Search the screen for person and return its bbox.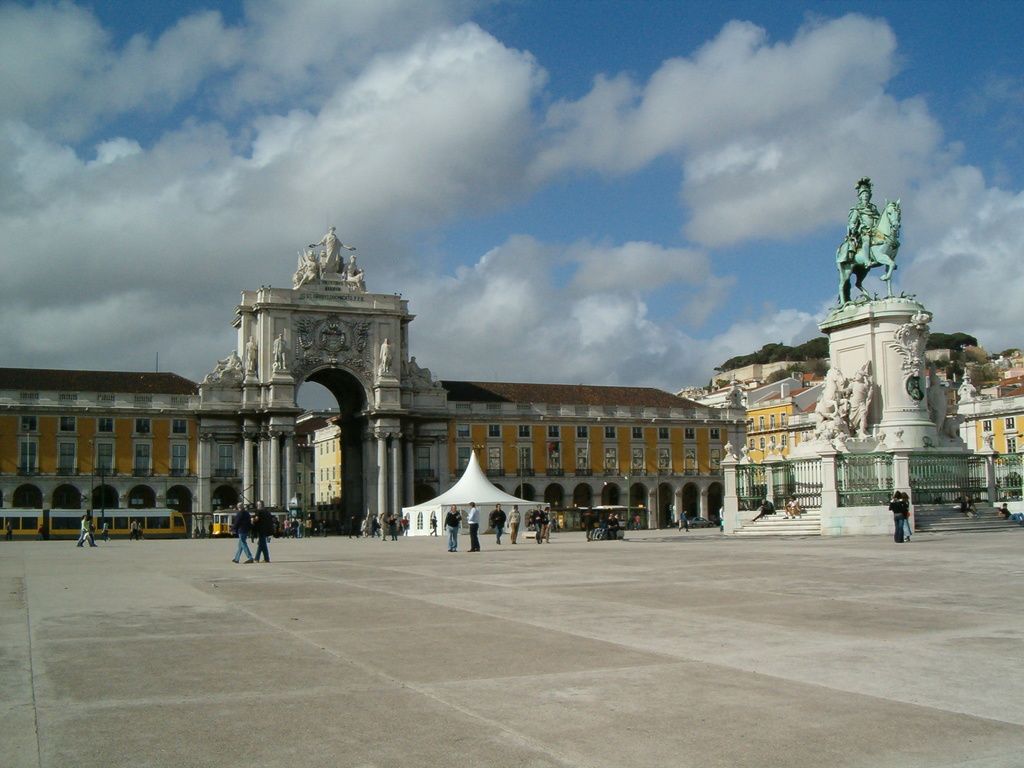
Found: select_region(232, 502, 253, 563).
